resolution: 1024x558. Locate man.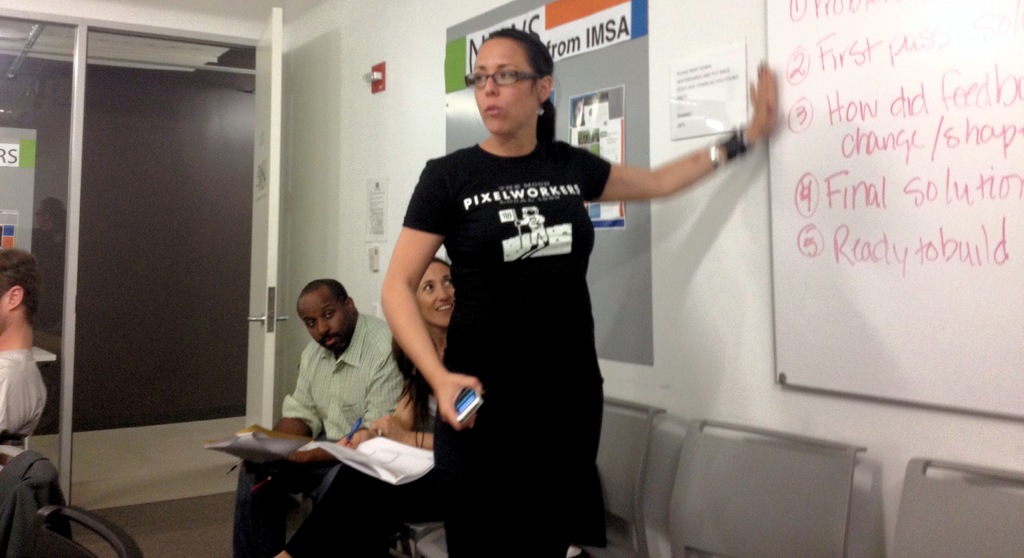
box=[0, 245, 50, 468].
